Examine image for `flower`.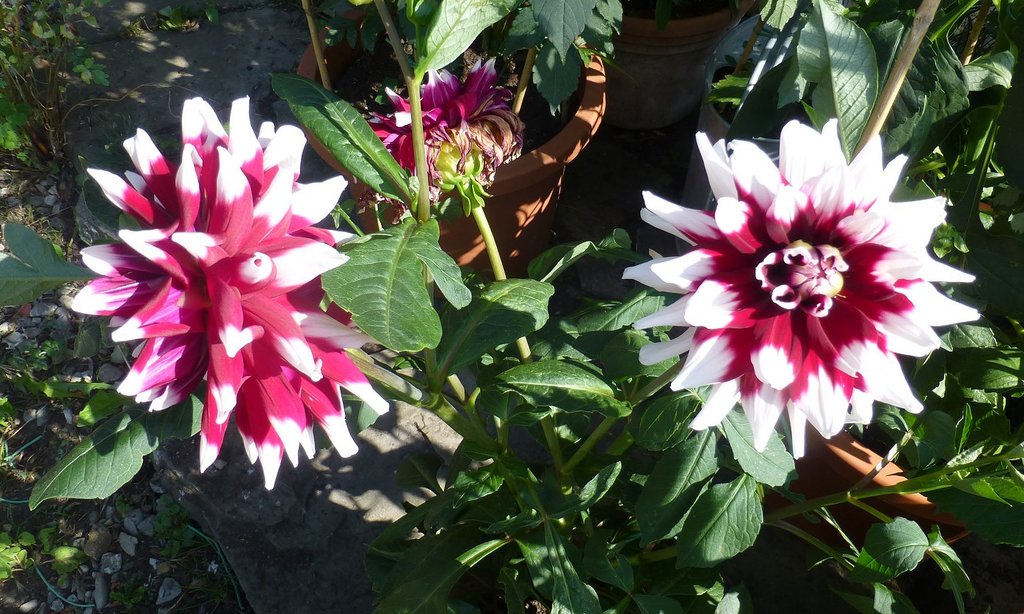
Examination result: (651, 123, 970, 458).
